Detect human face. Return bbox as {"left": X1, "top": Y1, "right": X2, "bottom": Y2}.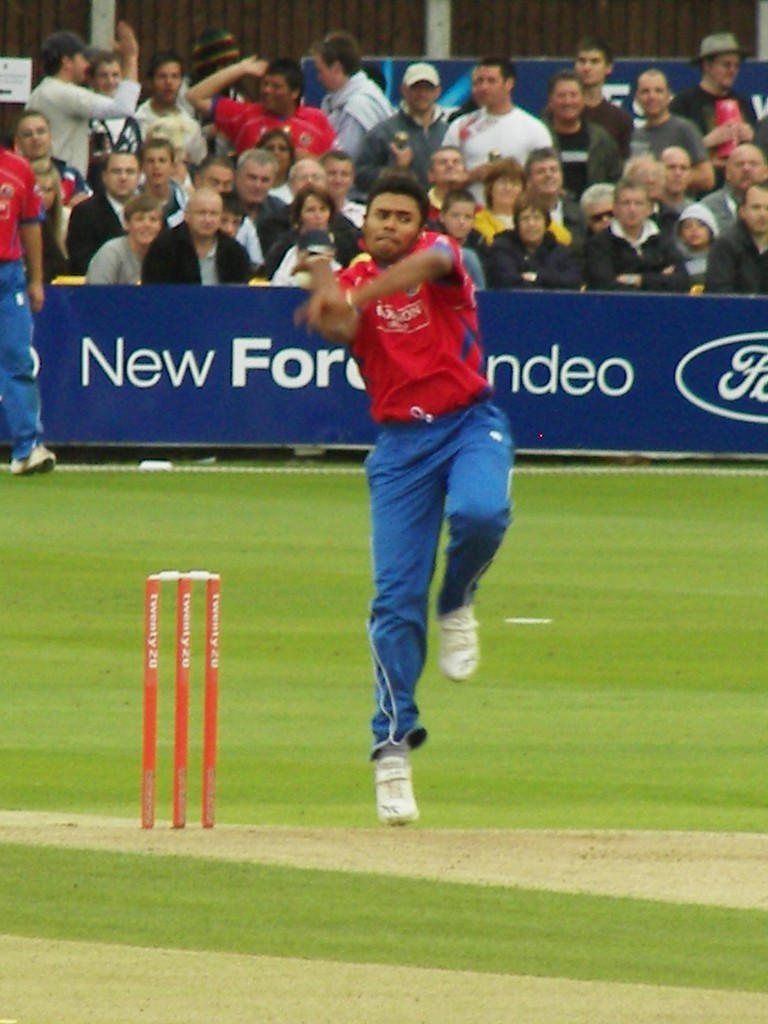
{"left": 365, "top": 190, "right": 424, "bottom": 259}.
